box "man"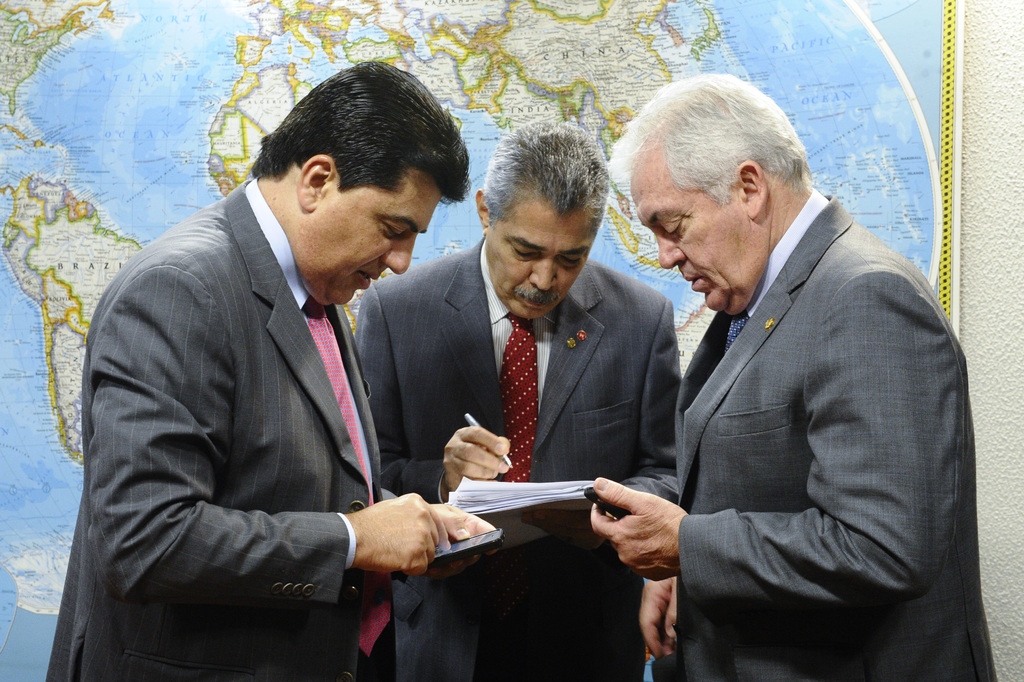
box=[598, 49, 956, 676]
